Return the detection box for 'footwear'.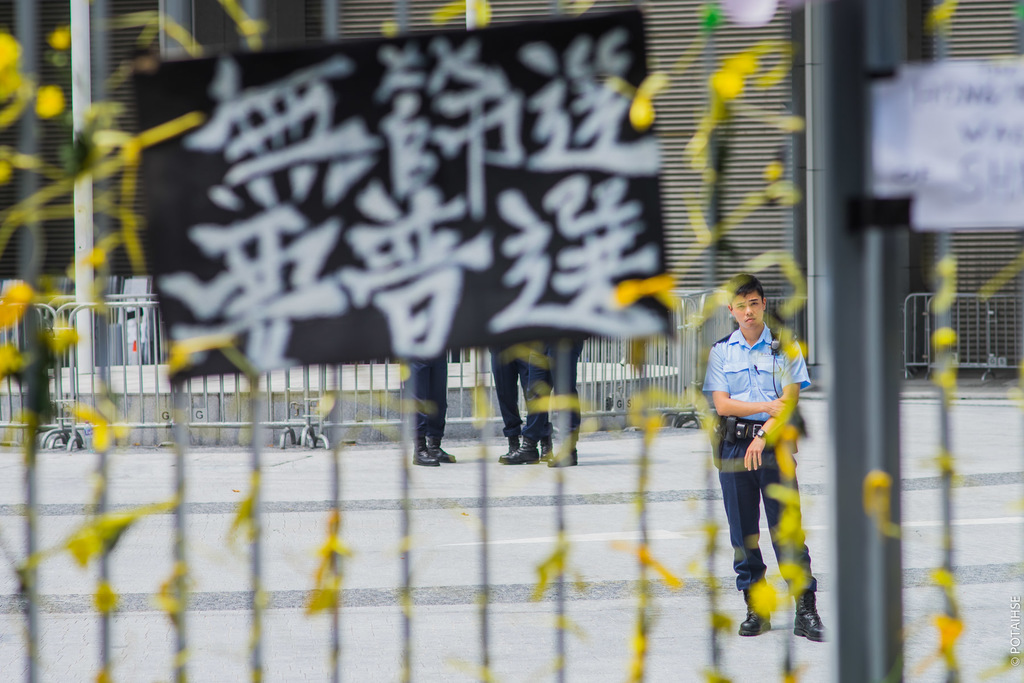
Rect(538, 440, 556, 460).
